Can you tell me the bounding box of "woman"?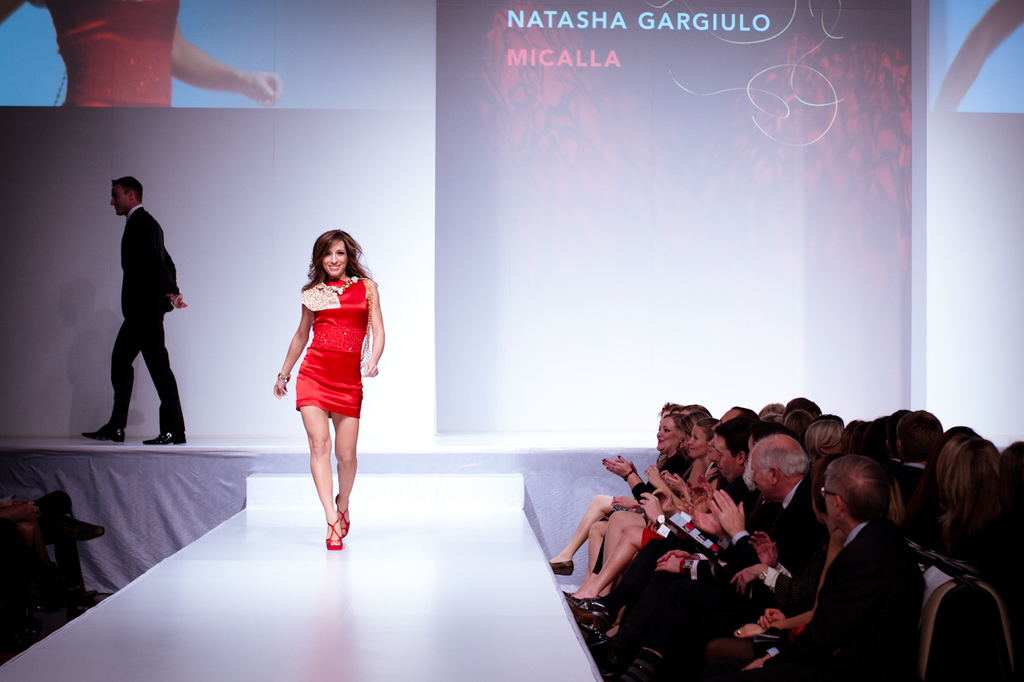
bbox=(782, 407, 810, 441).
